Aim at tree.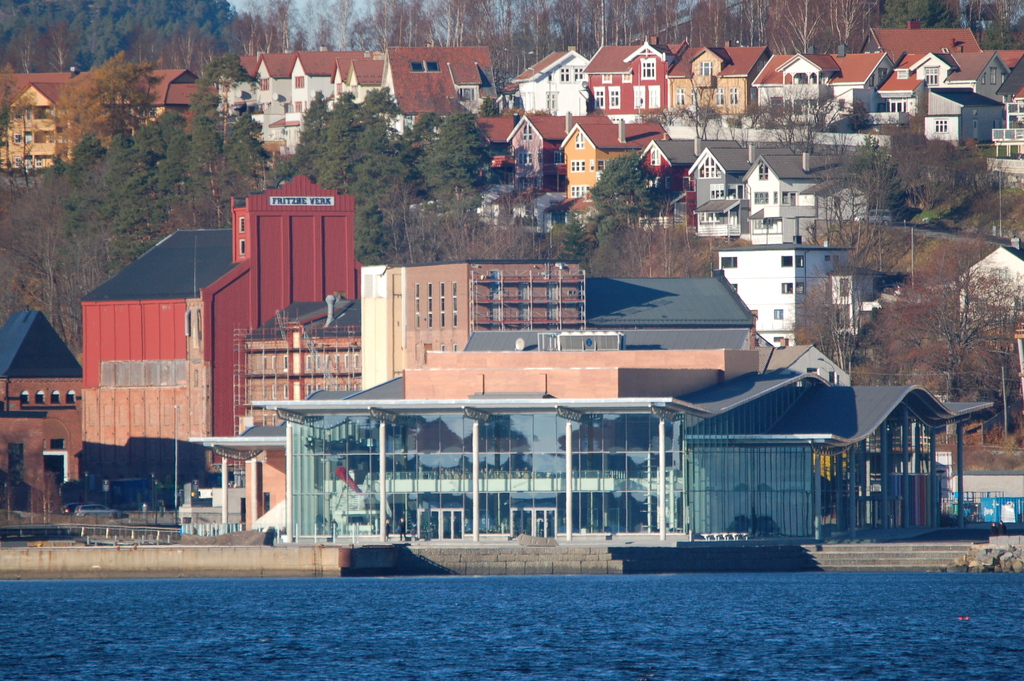
Aimed at <bbox>195, 111, 230, 211</bbox>.
